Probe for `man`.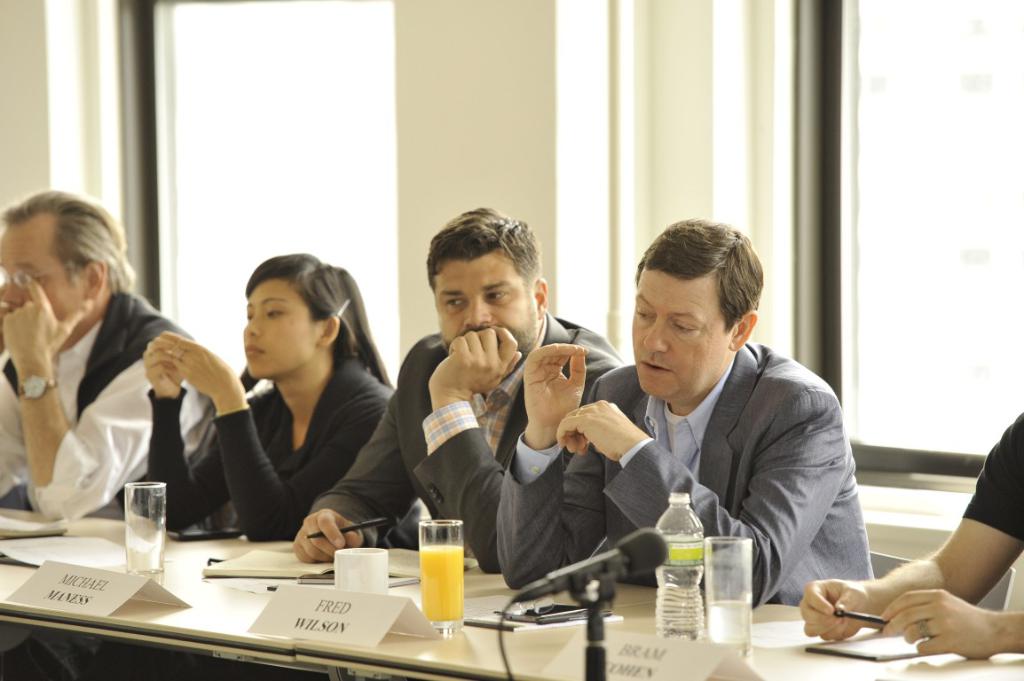
Probe result: detection(802, 411, 1023, 666).
